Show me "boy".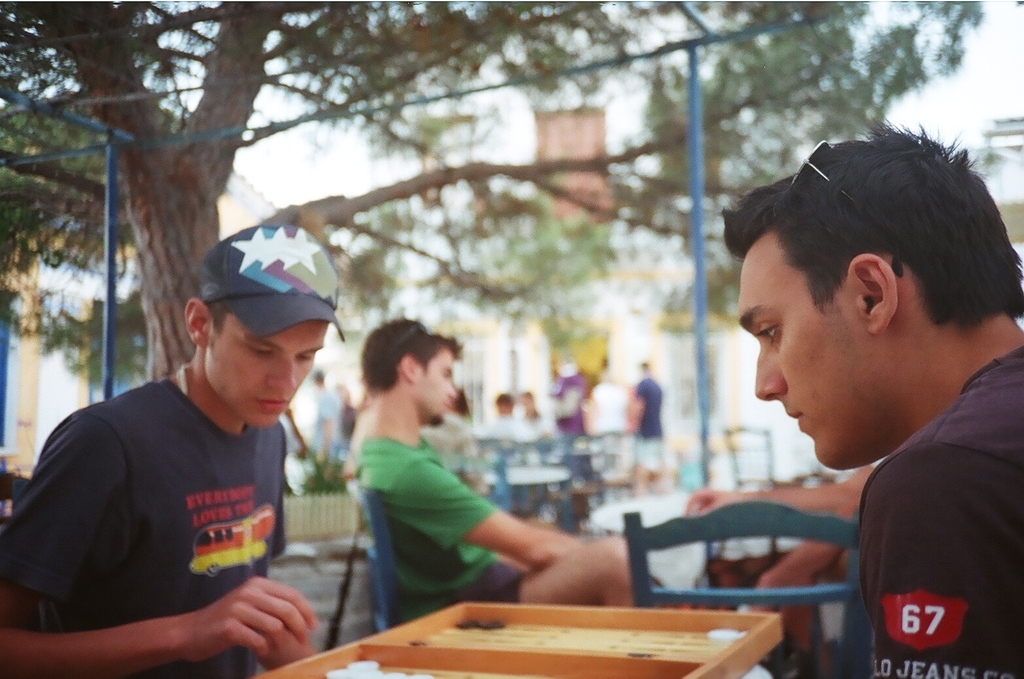
"boy" is here: 35,236,362,663.
